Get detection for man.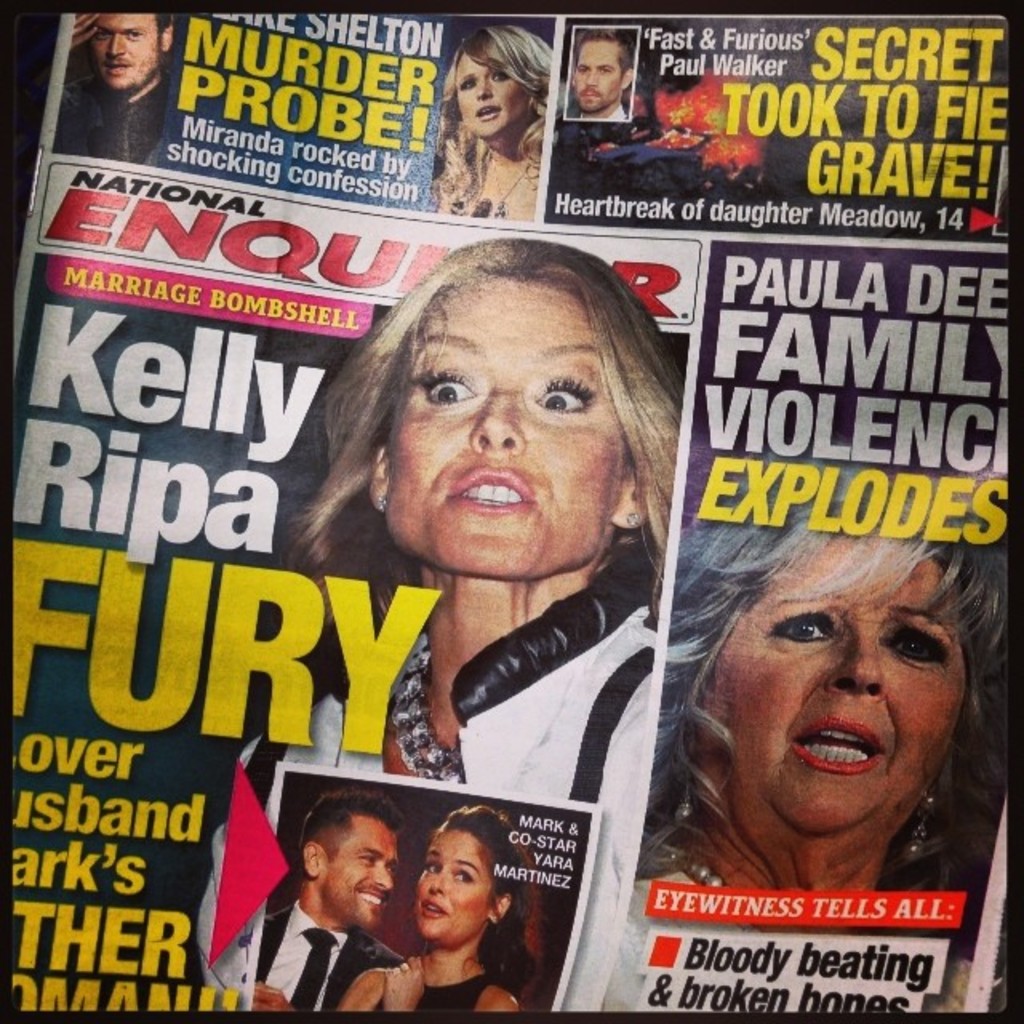
Detection: Rect(205, 766, 427, 1005).
